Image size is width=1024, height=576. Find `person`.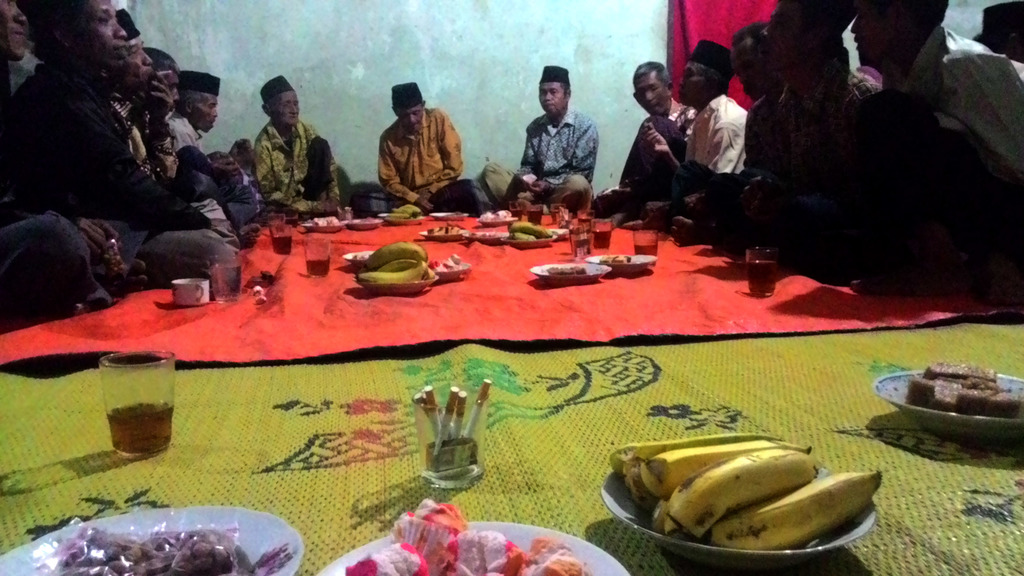
370/76/469/203.
